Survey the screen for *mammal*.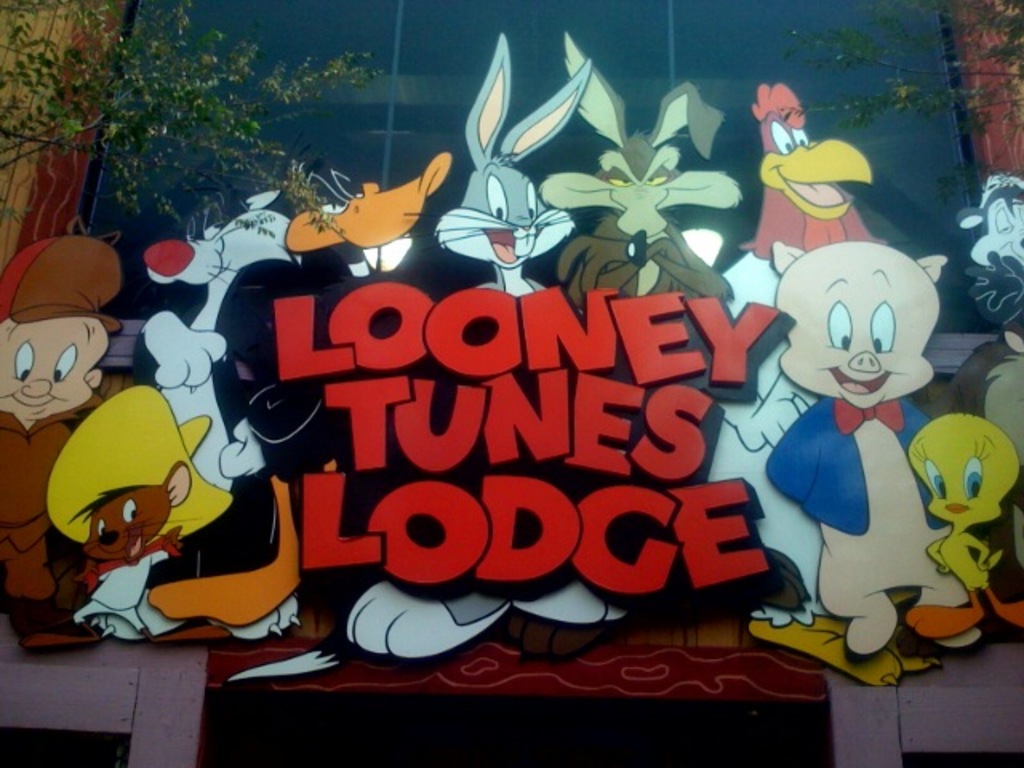
Survey found: bbox=[43, 381, 237, 643].
